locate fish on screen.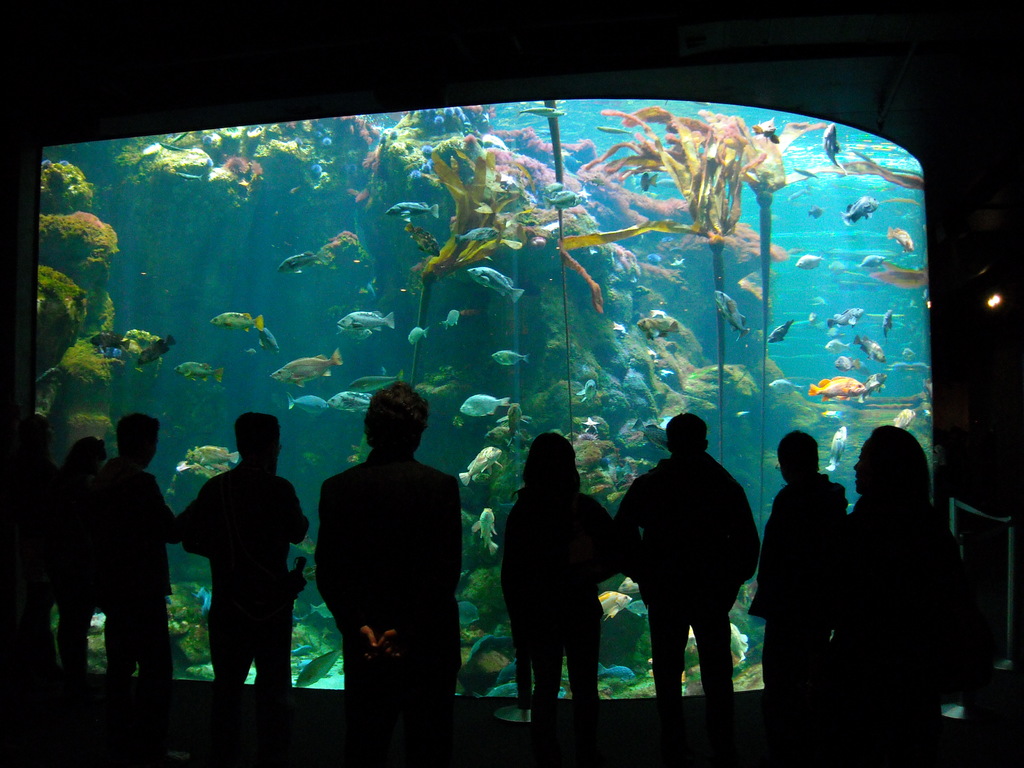
On screen at <box>287,394,328,415</box>.
